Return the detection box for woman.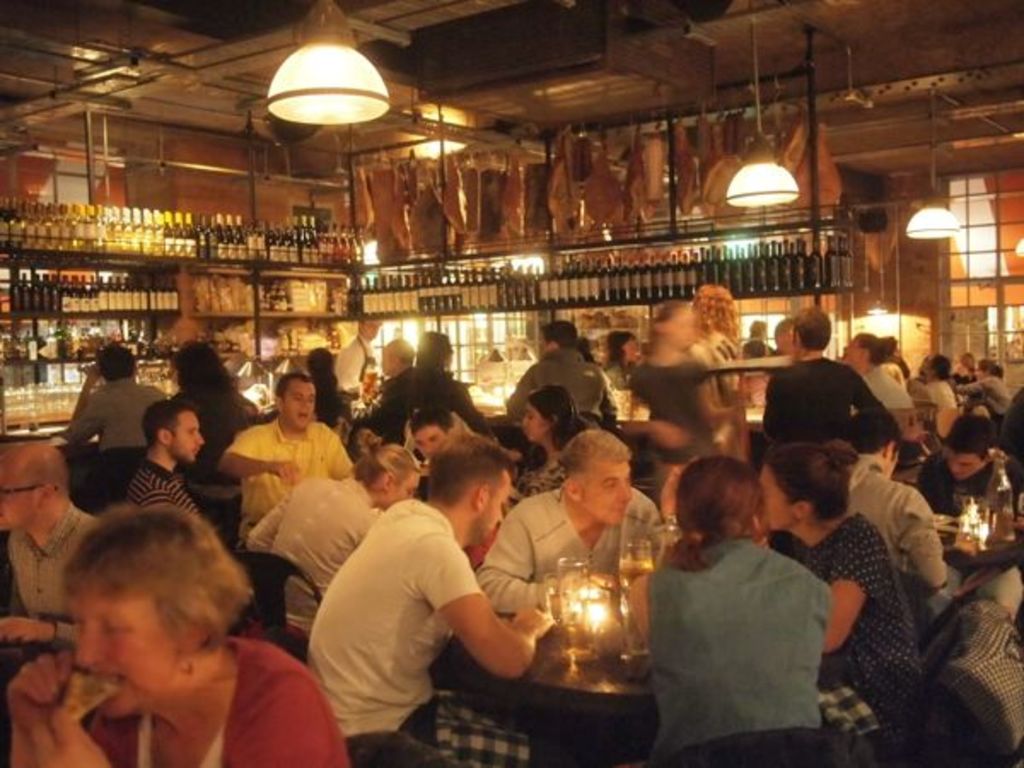
l=304, t=343, r=345, b=433.
